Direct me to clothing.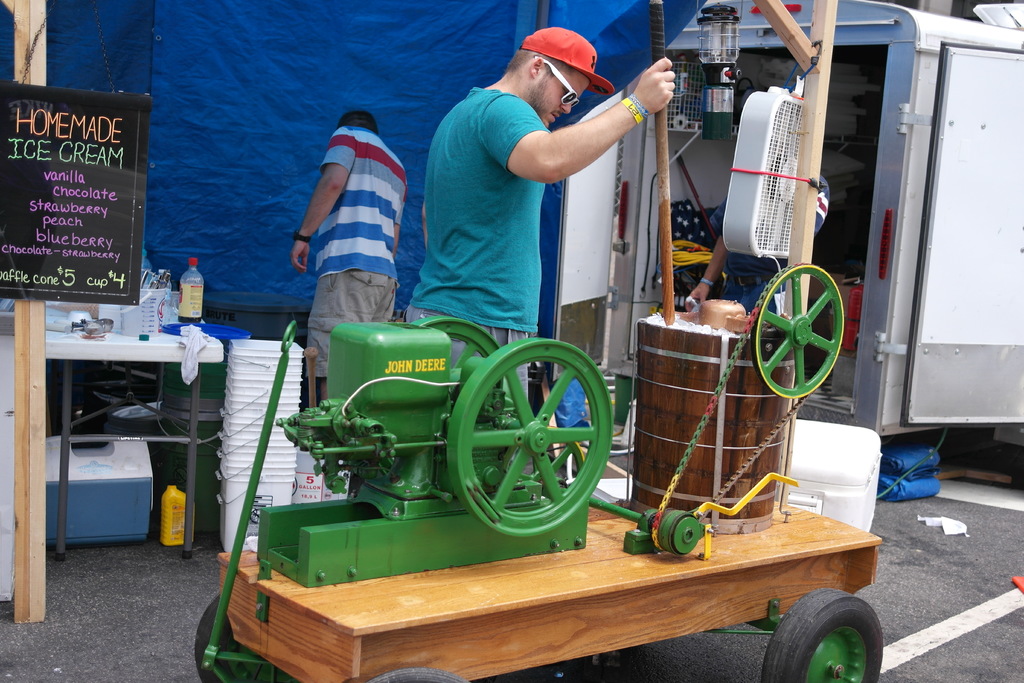
Direction: l=304, t=111, r=406, b=379.
